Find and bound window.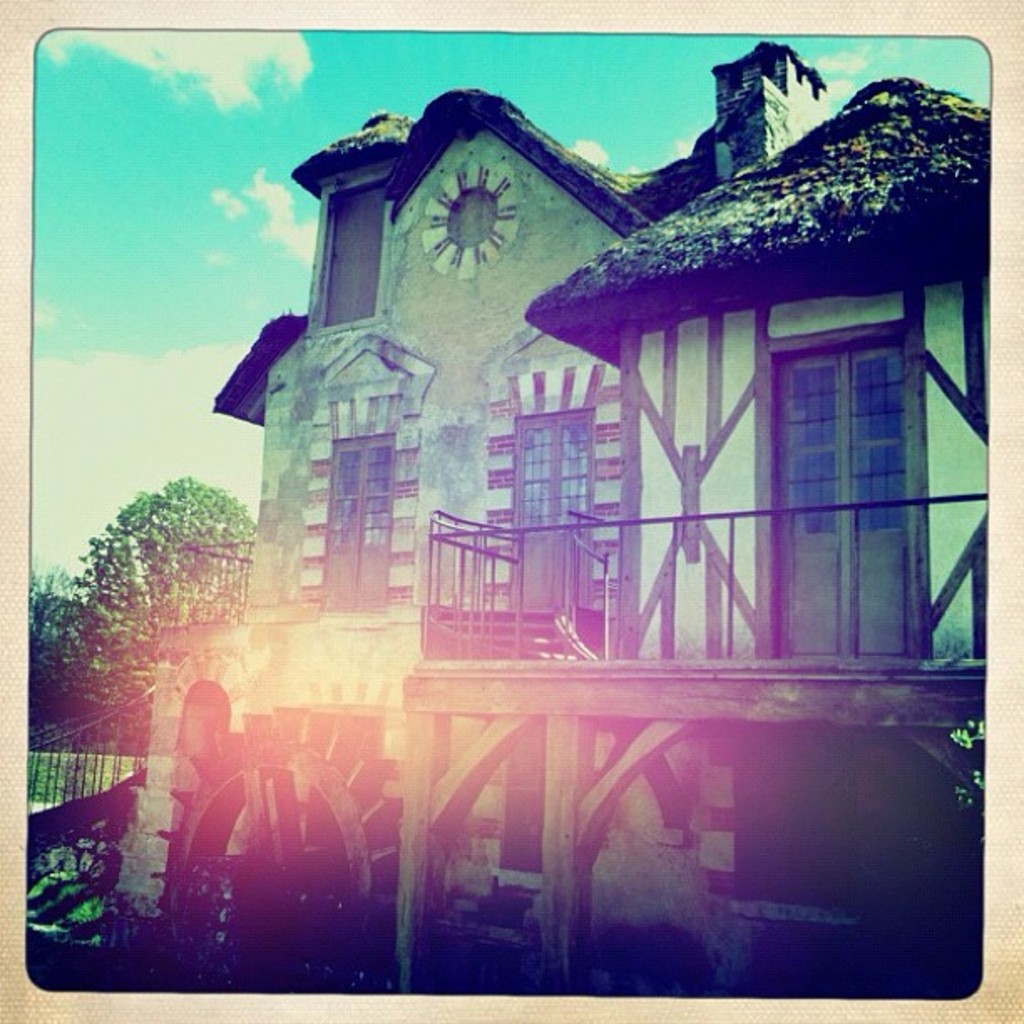
Bound: 761/244/932/674.
